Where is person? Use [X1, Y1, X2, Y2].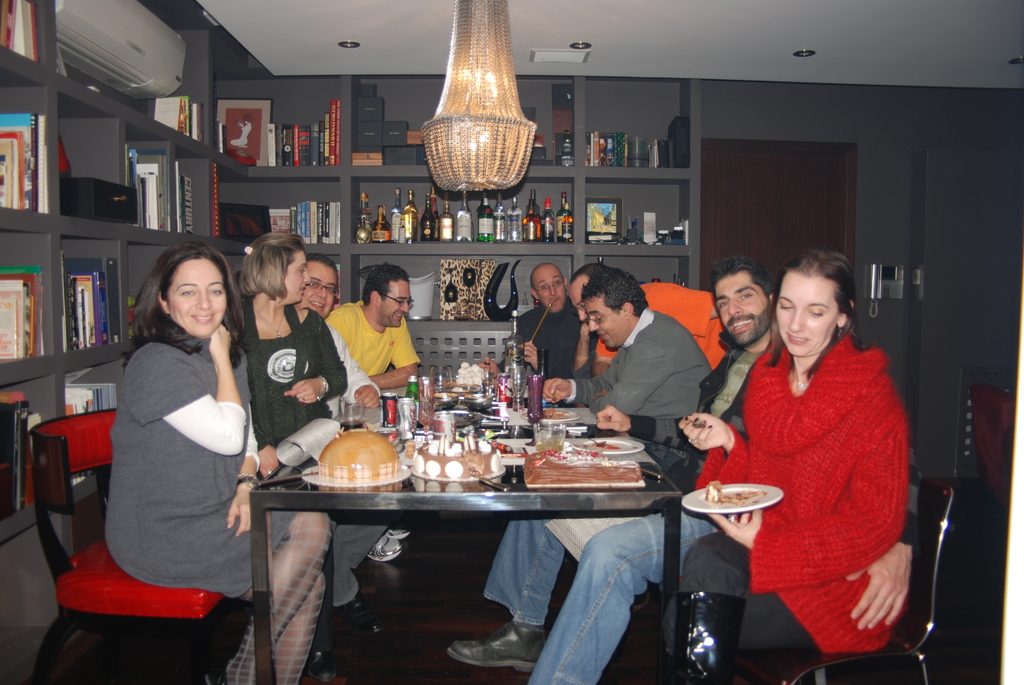
[658, 254, 911, 684].
